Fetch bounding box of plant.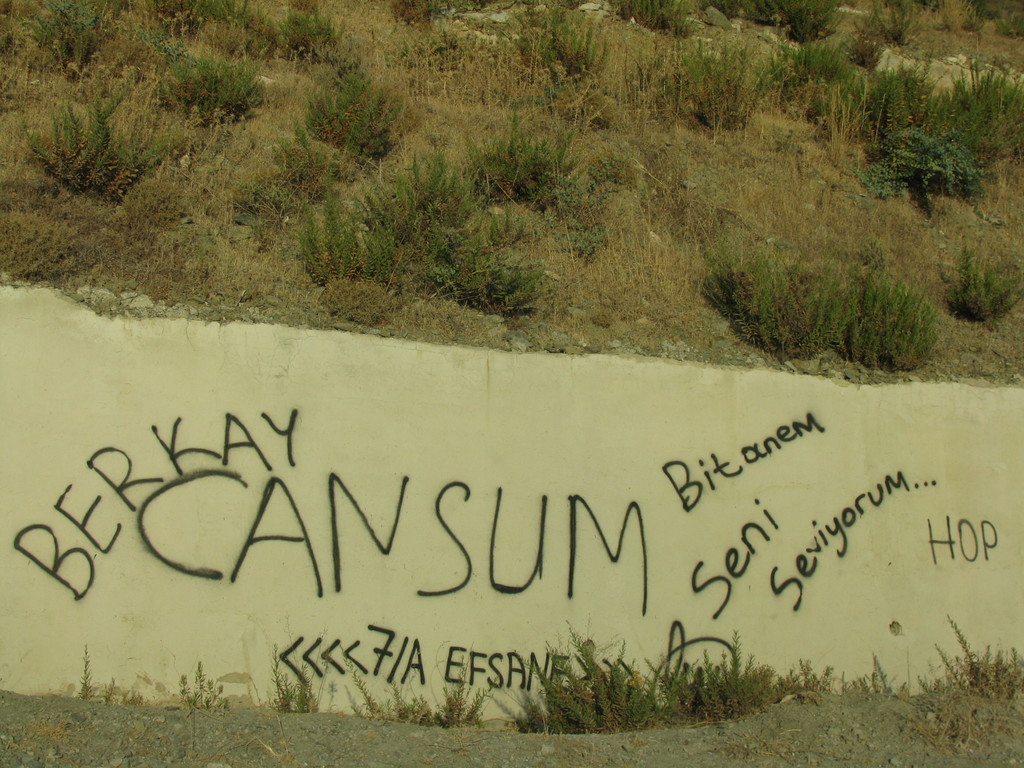
Bbox: l=257, t=627, r=350, b=712.
